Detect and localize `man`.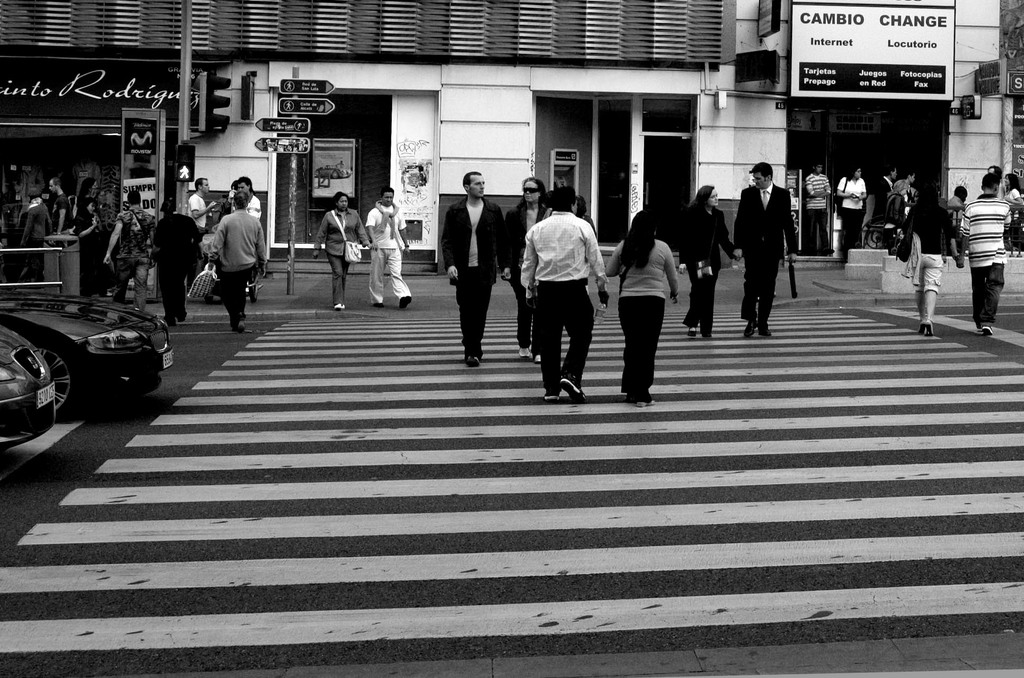
Localized at {"left": 439, "top": 165, "right": 508, "bottom": 358}.
